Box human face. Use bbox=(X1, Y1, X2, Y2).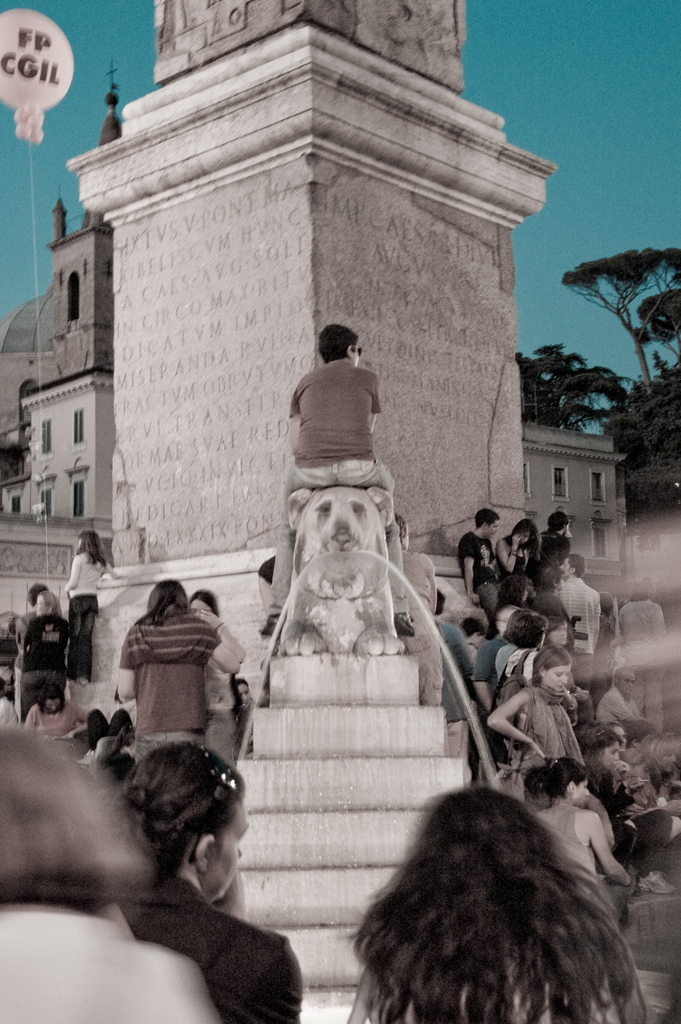
bbox=(553, 664, 564, 685).
